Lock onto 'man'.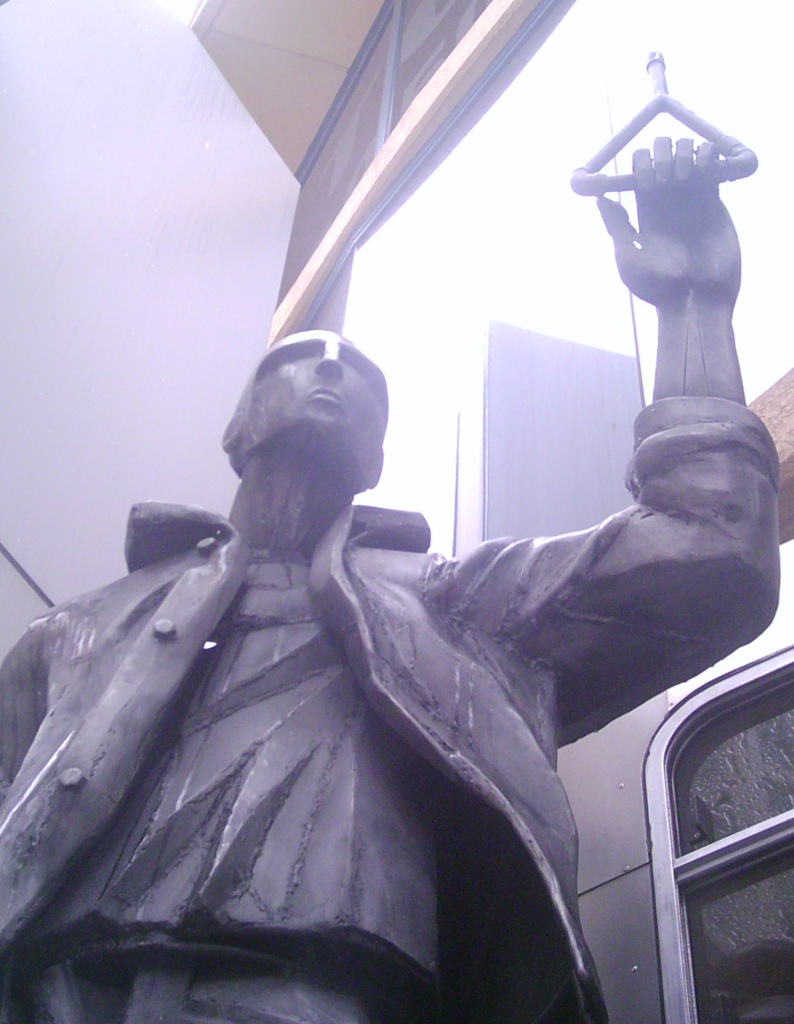
Locked: <box>0,44,784,1023</box>.
